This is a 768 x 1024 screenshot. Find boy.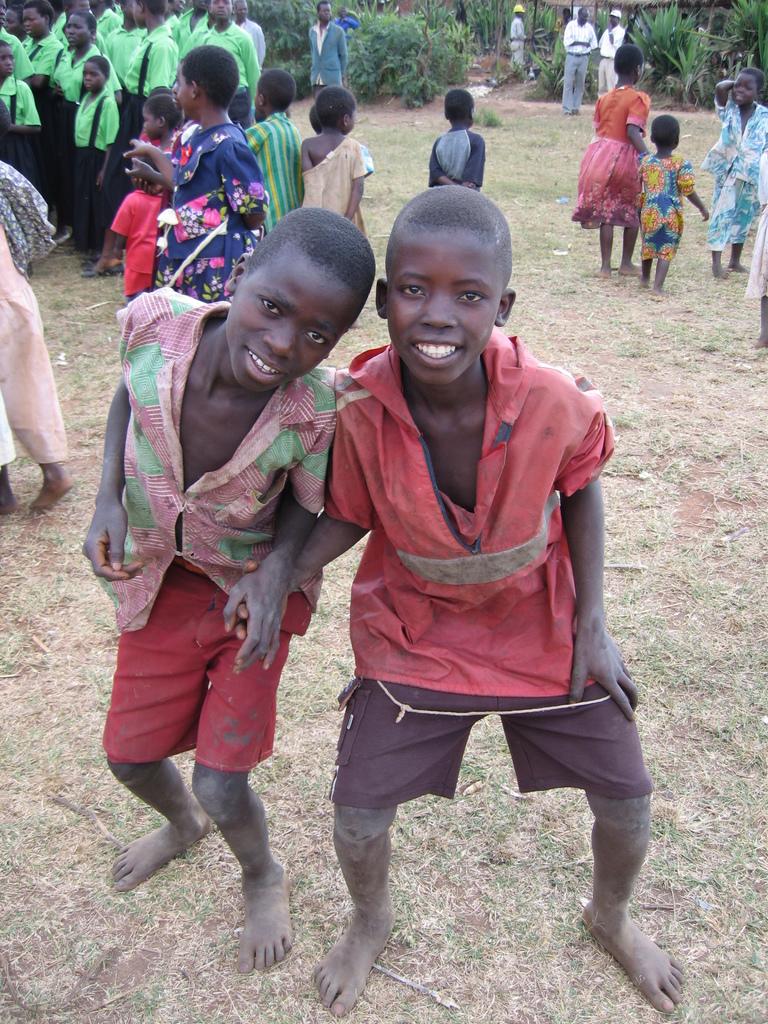
Bounding box: pyautogui.locateOnScreen(135, 92, 180, 156).
